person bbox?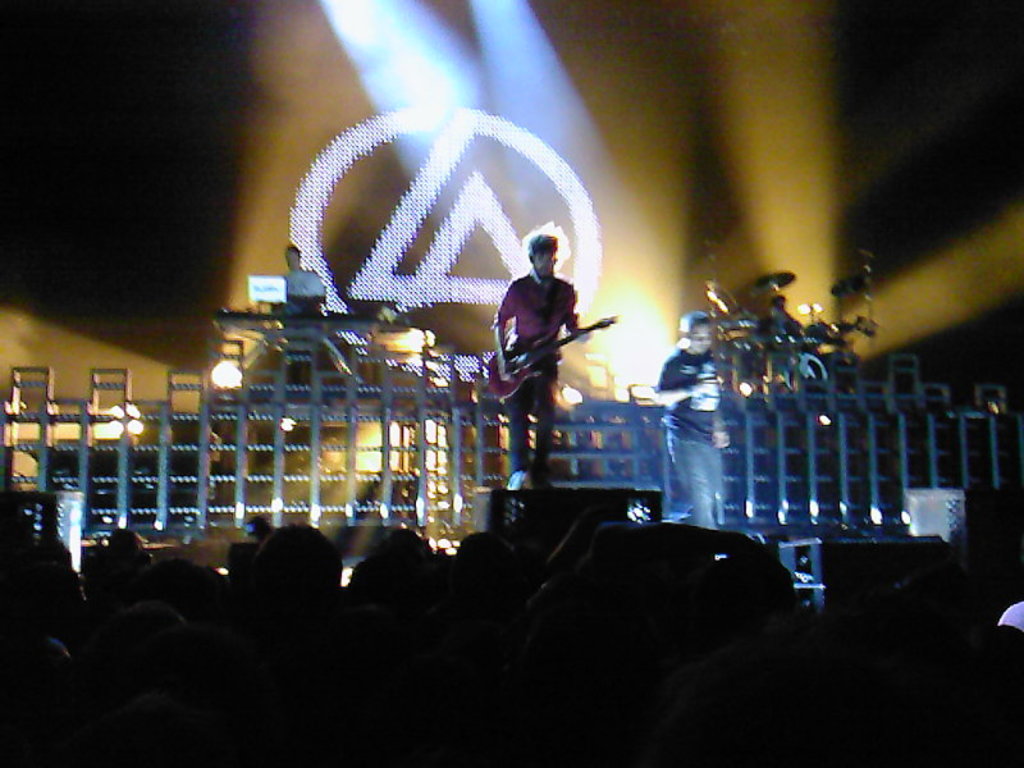
detection(498, 229, 586, 493)
